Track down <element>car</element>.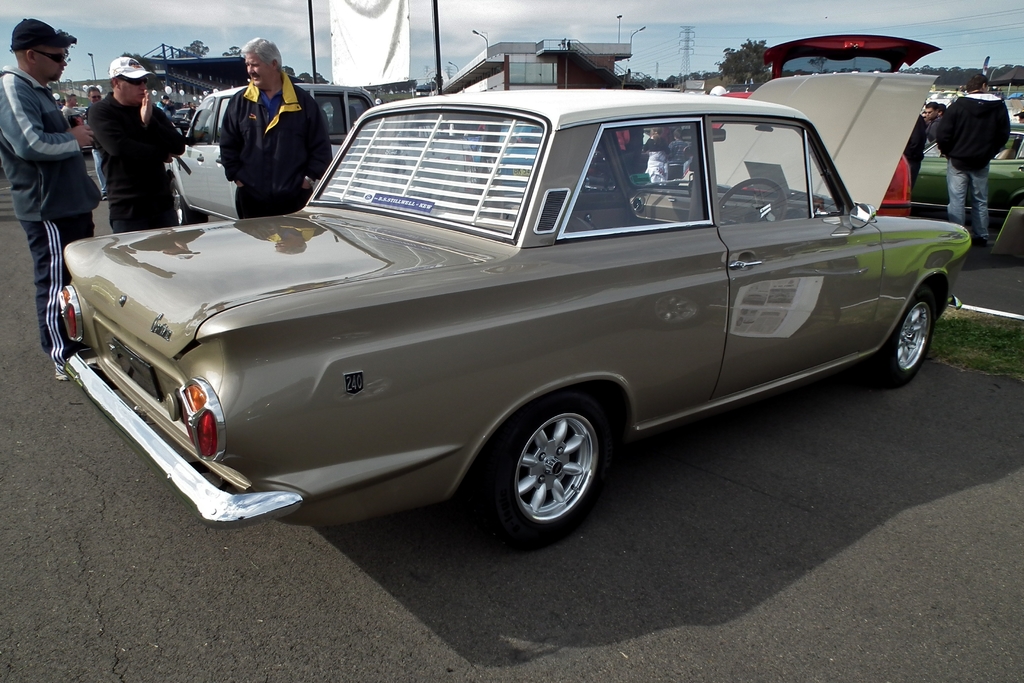
Tracked to [915, 120, 1023, 163].
